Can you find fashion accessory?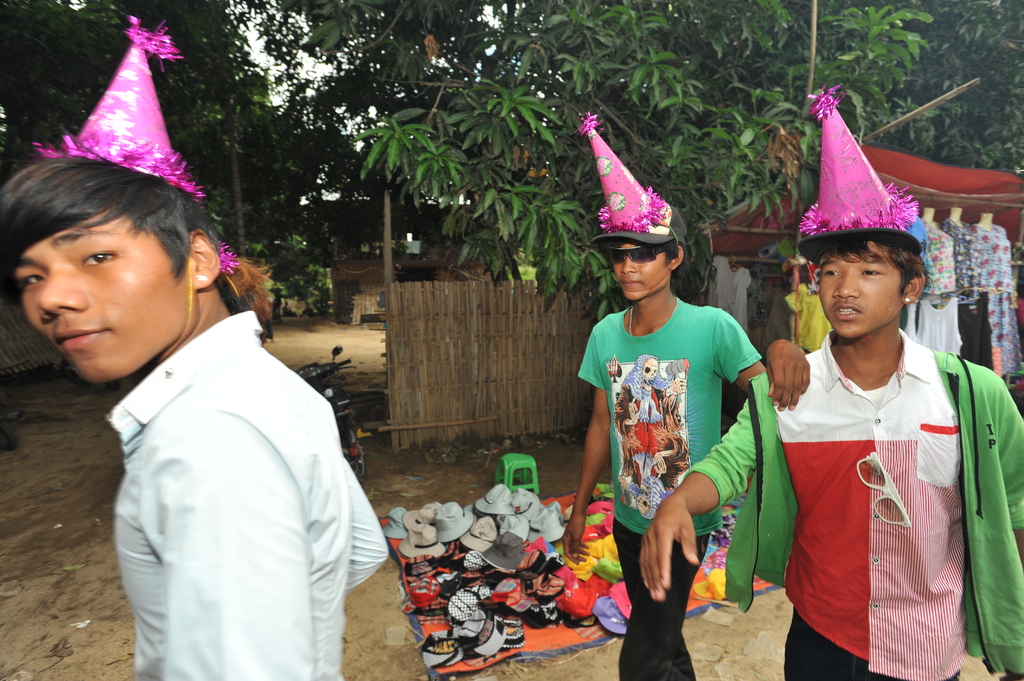
Yes, bounding box: Rect(690, 565, 728, 600).
